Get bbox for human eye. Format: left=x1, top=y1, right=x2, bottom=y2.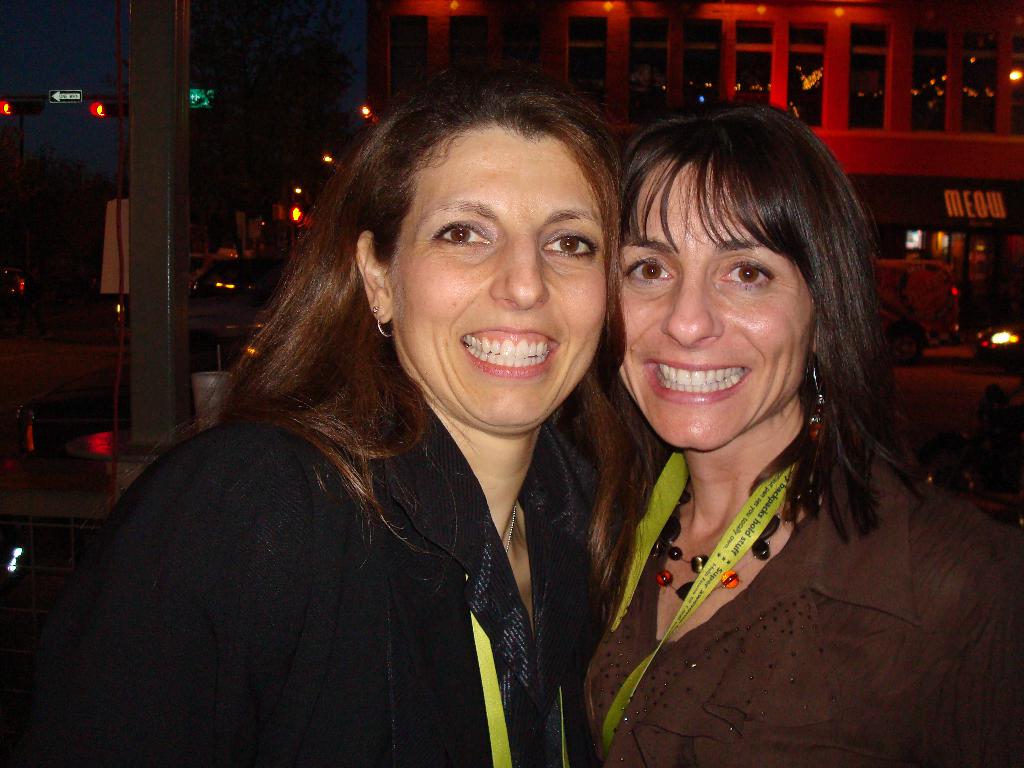
left=536, top=225, right=600, bottom=262.
